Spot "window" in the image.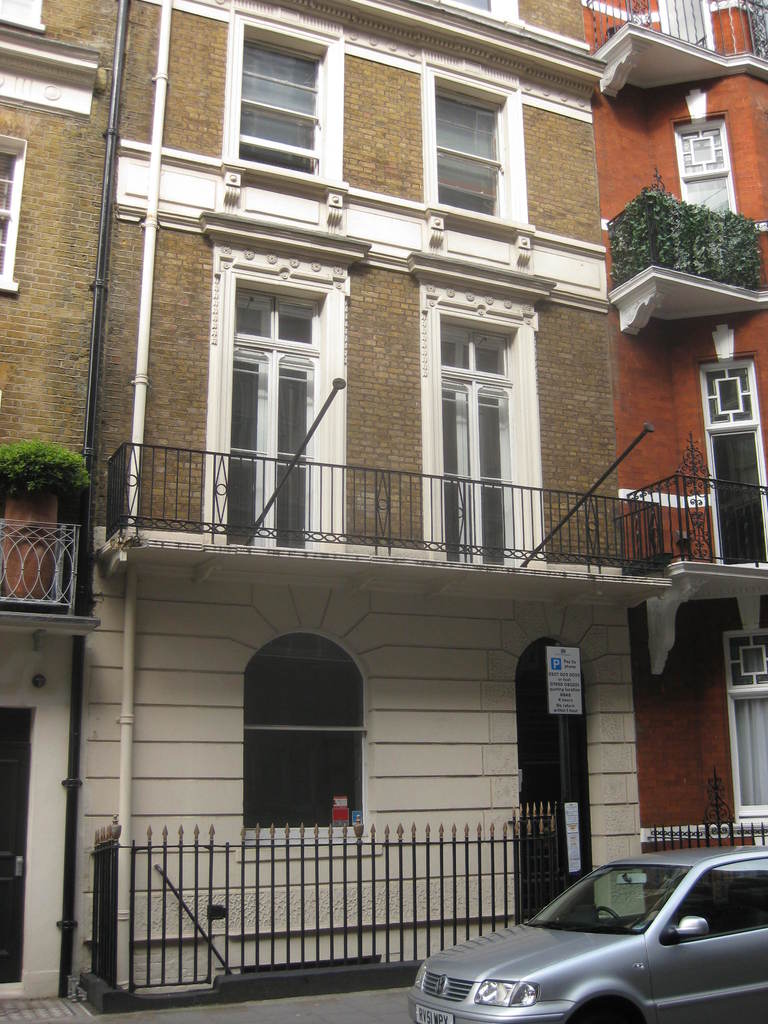
"window" found at [422, 51, 532, 219].
